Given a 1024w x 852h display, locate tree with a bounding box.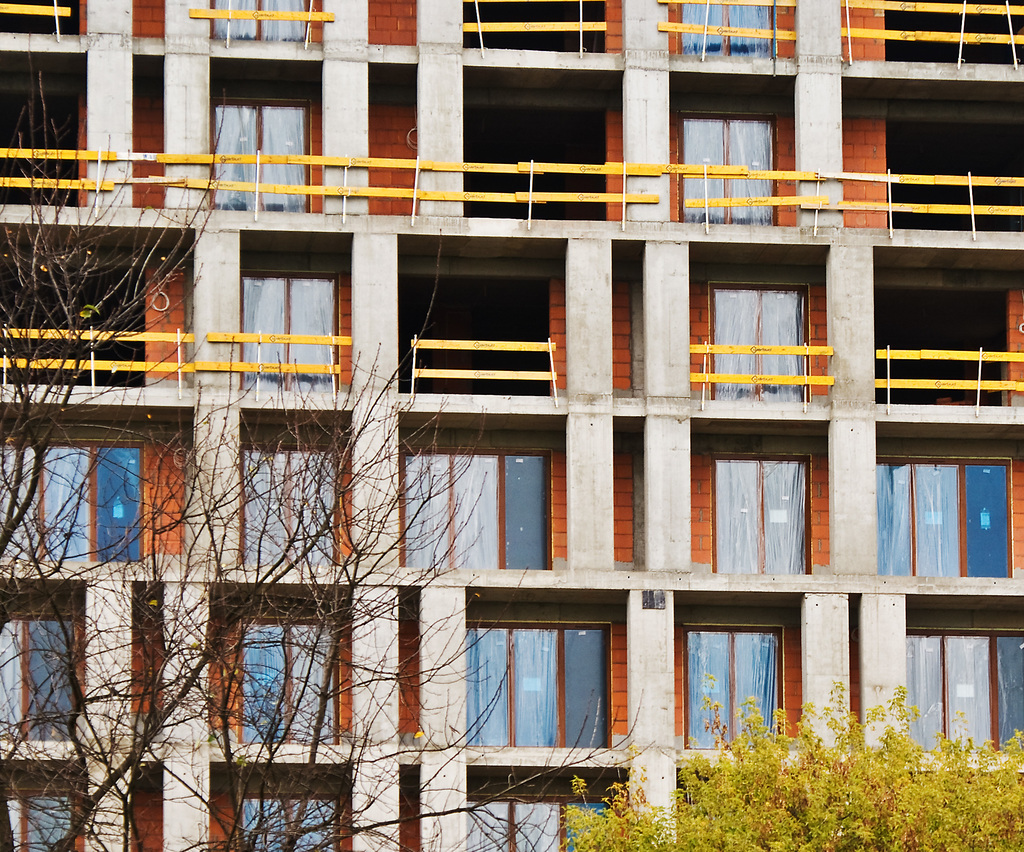
Located: bbox=(0, 67, 643, 851).
